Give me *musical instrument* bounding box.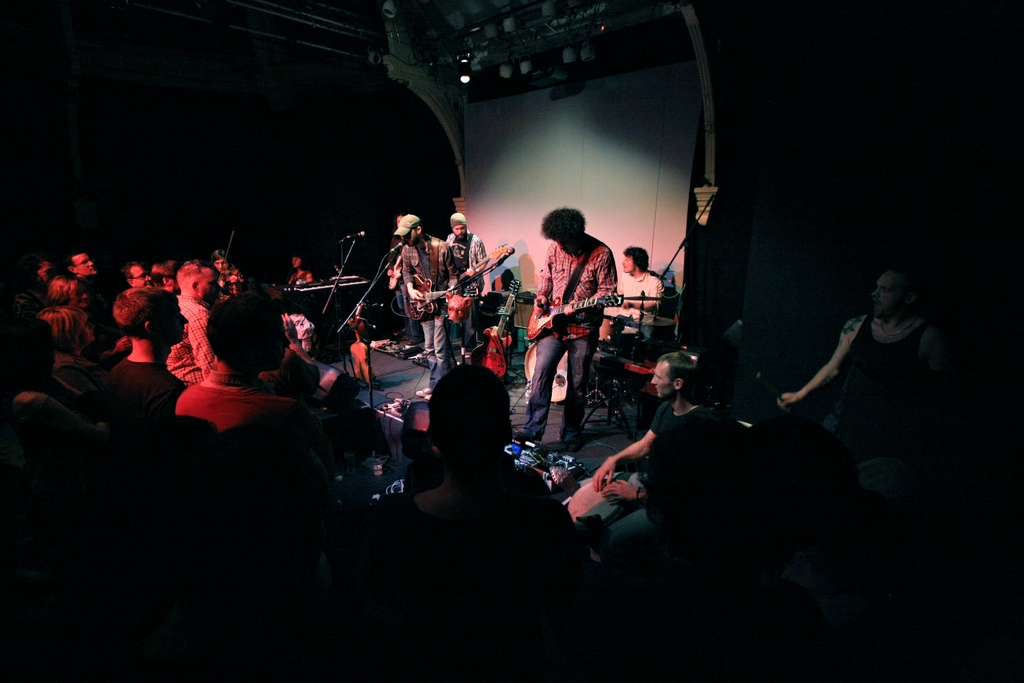
region(213, 229, 248, 294).
